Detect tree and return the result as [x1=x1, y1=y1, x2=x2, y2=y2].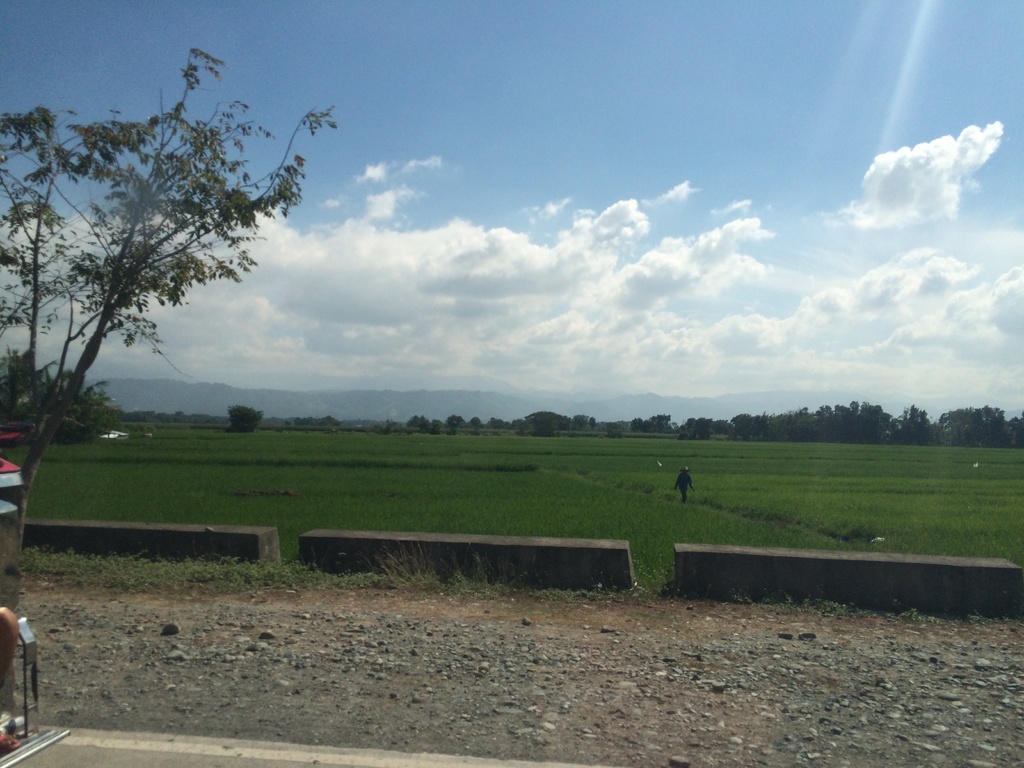
[x1=631, y1=415, x2=639, y2=433].
